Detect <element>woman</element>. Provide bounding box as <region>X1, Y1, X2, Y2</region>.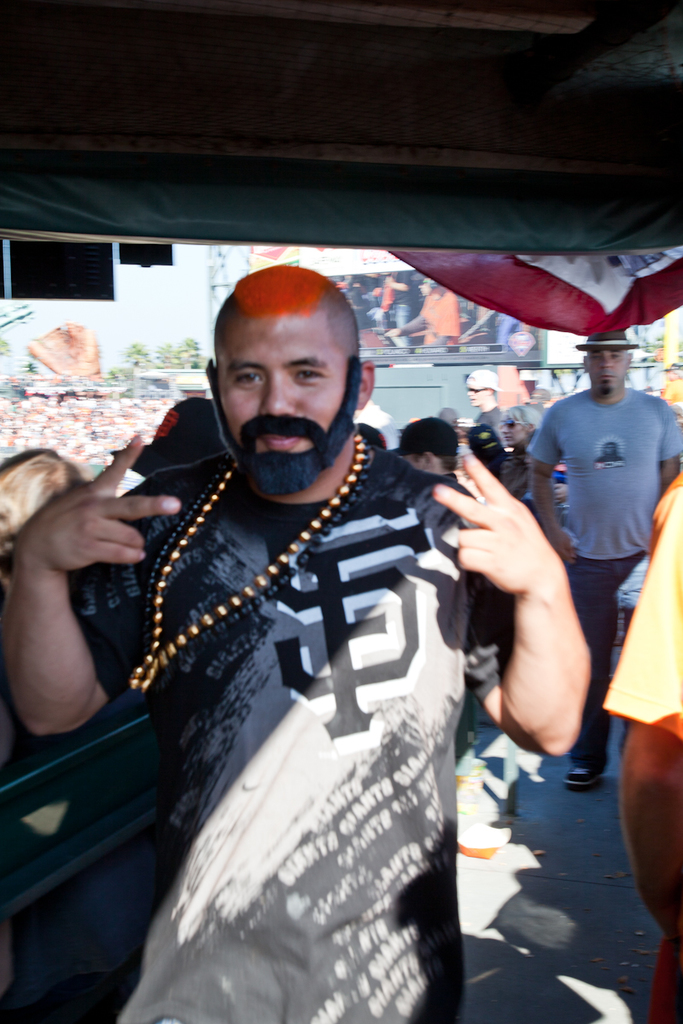
<region>494, 408, 559, 496</region>.
